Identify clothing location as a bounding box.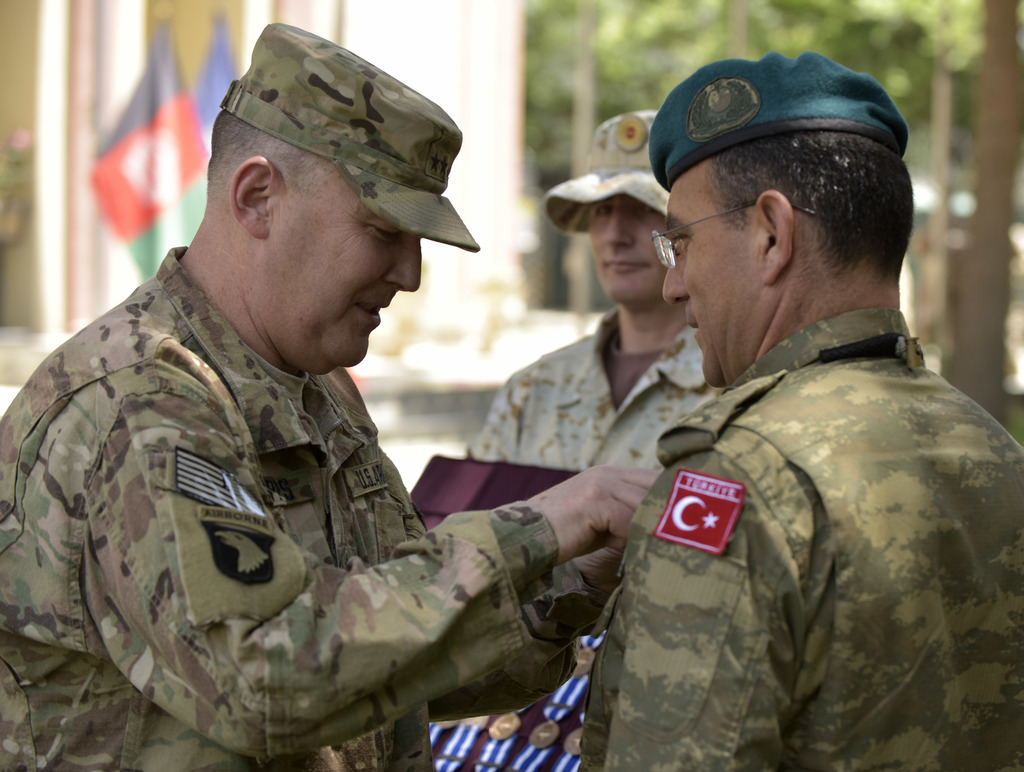
rect(473, 305, 721, 474).
